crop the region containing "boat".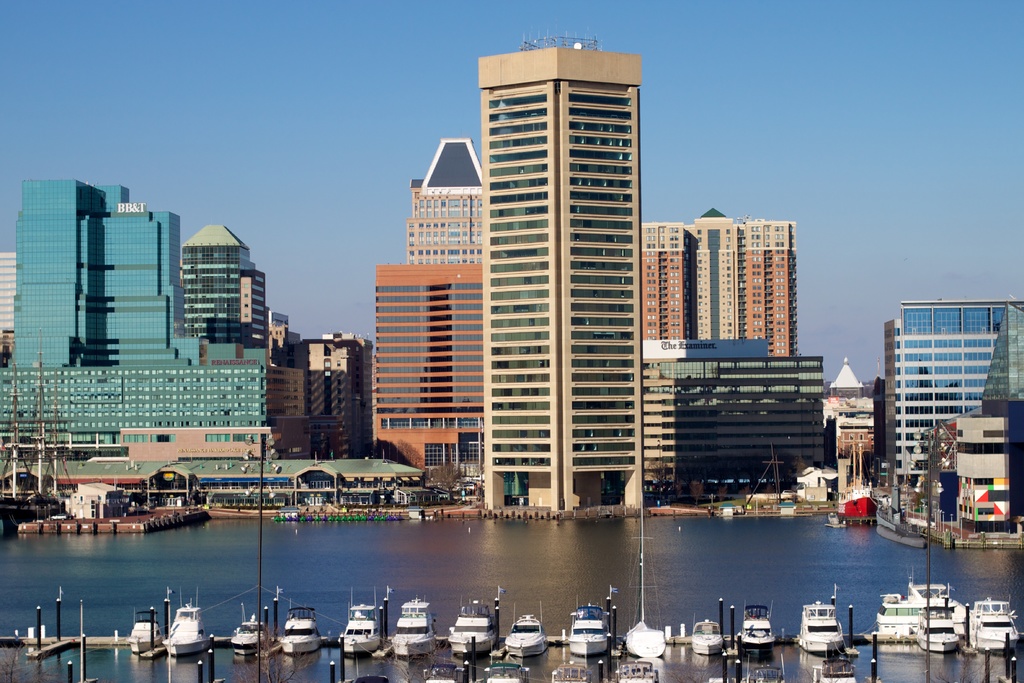
Crop region: [506,612,547,662].
